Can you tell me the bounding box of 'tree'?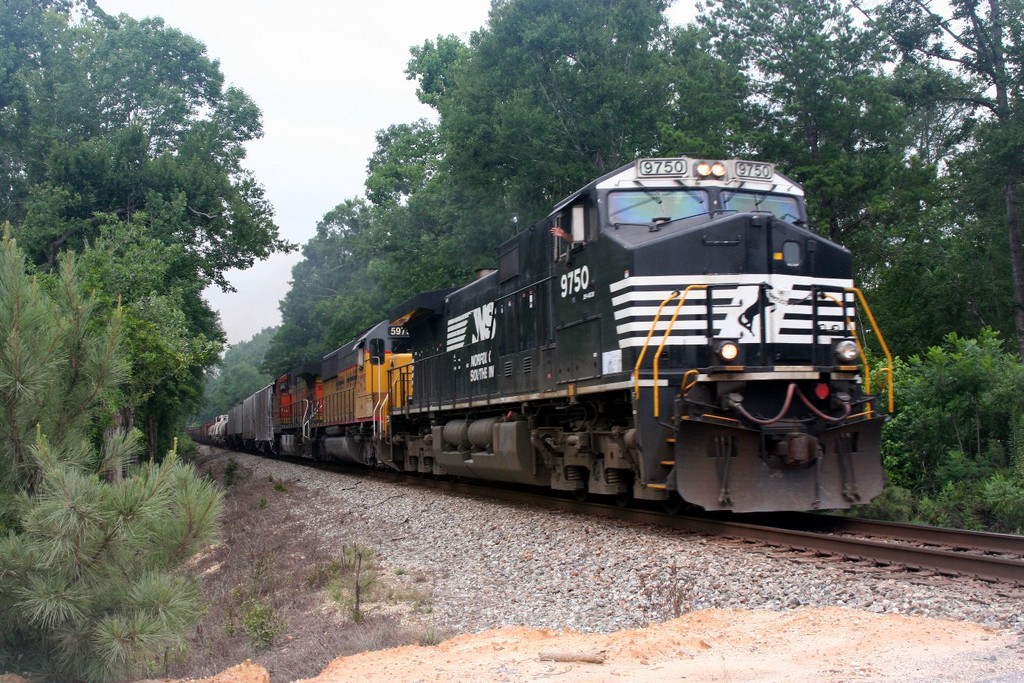
[left=193, top=319, right=286, bottom=420].
